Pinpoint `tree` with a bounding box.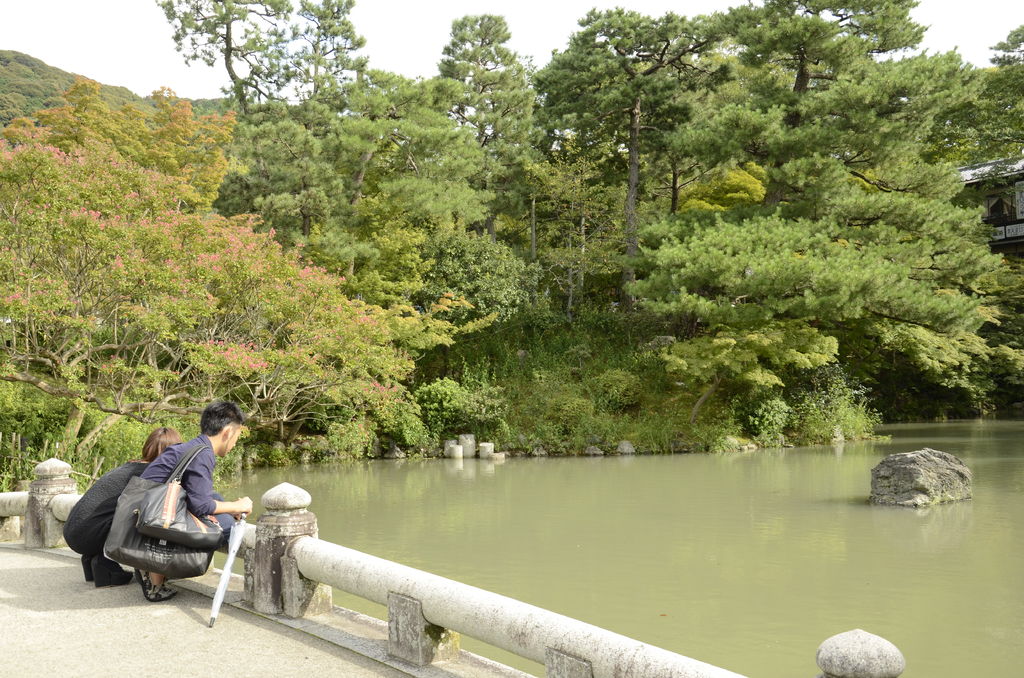
bbox(0, 128, 118, 519).
